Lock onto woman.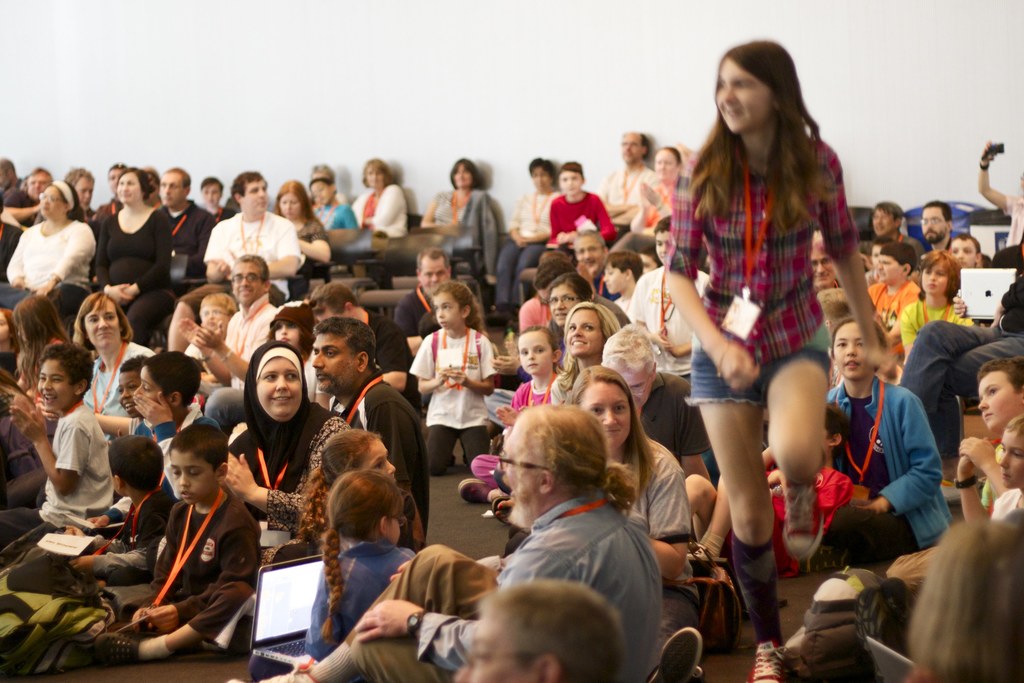
Locked: [left=414, top=155, right=500, bottom=284].
